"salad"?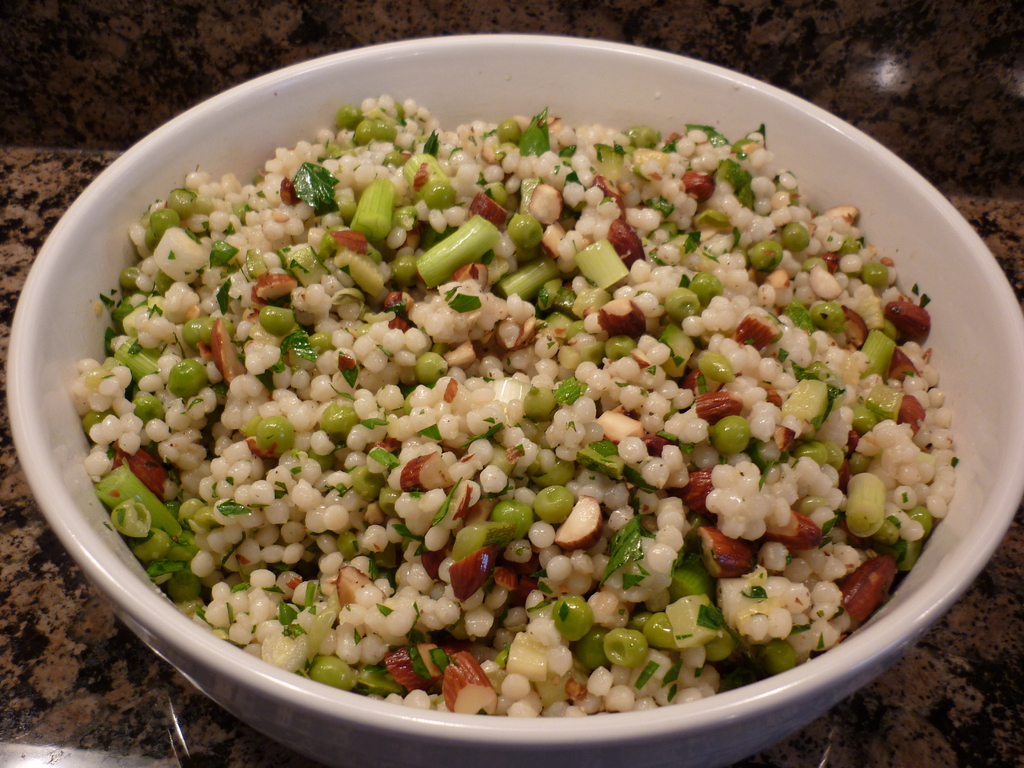
pyautogui.locateOnScreen(68, 99, 959, 722)
